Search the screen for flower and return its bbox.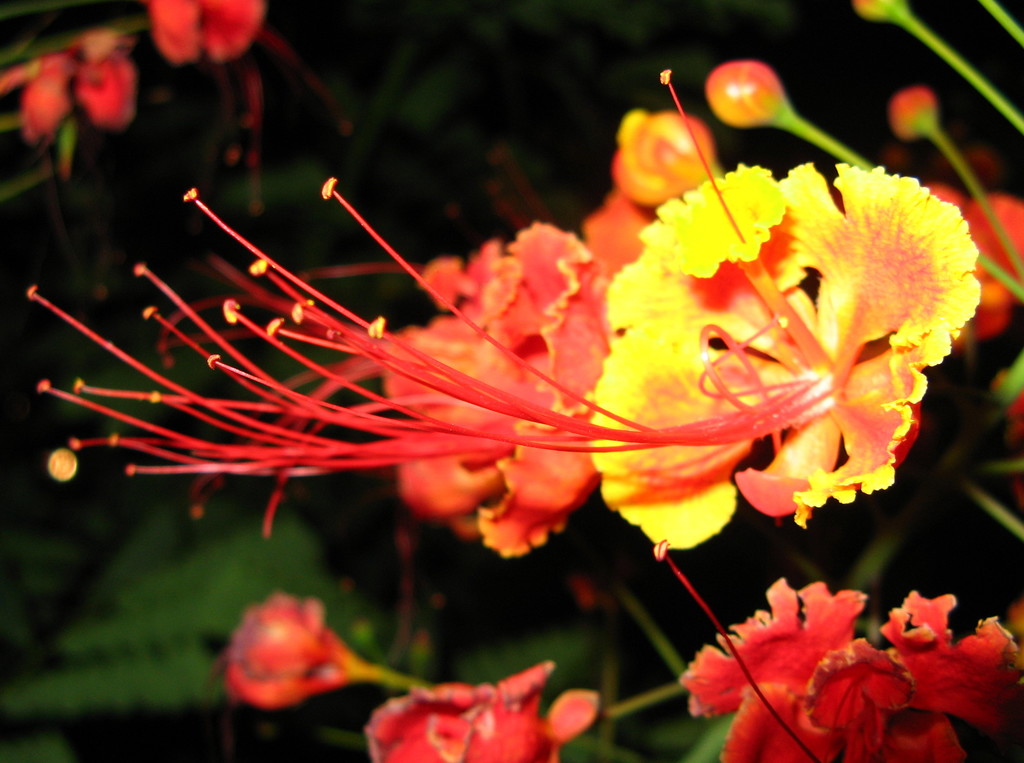
Found: {"left": 135, "top": 0, "right": 262, "bottom": 62}.
